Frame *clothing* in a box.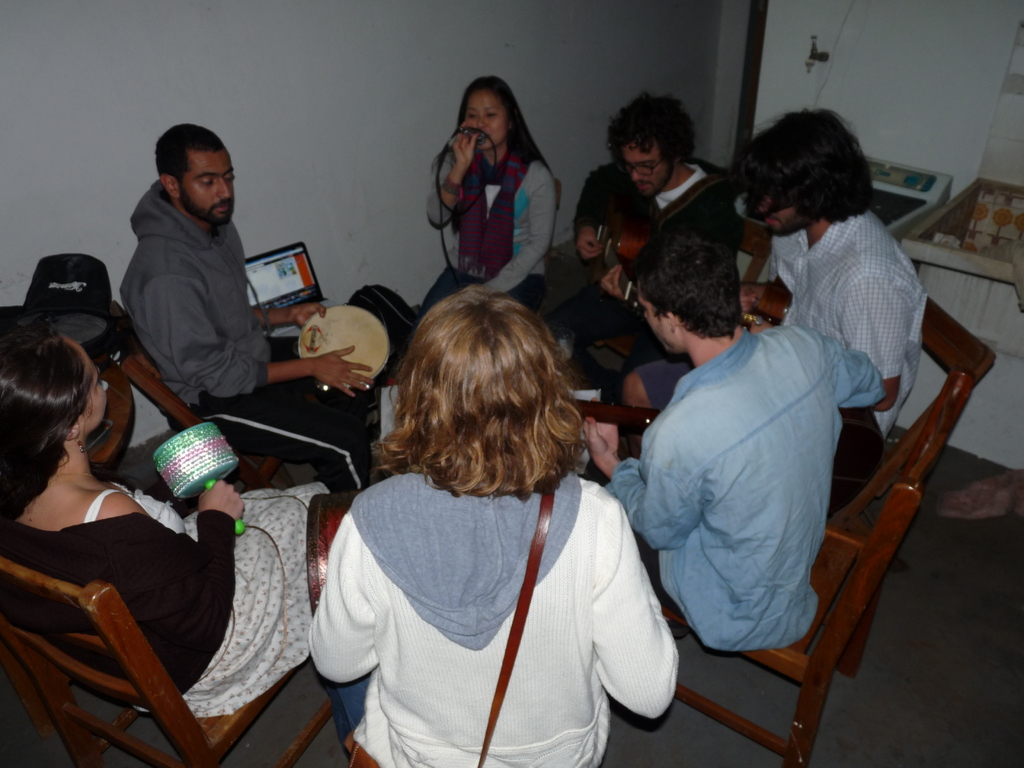
427/148/558/311.
